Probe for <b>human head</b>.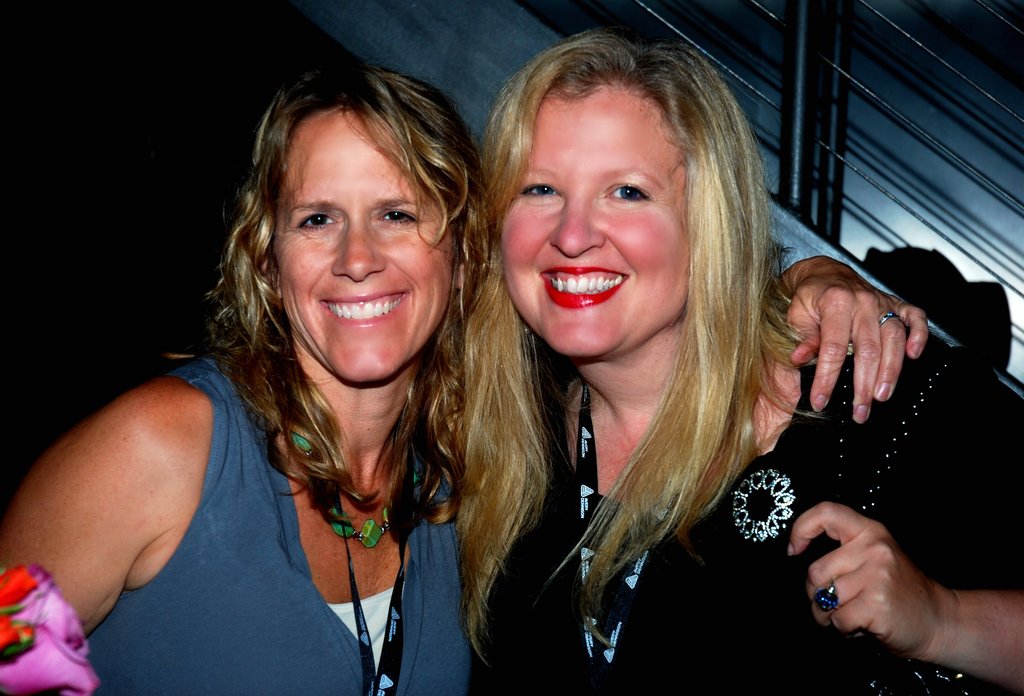
Probe result: Rect(228, 64, 488, 371).
